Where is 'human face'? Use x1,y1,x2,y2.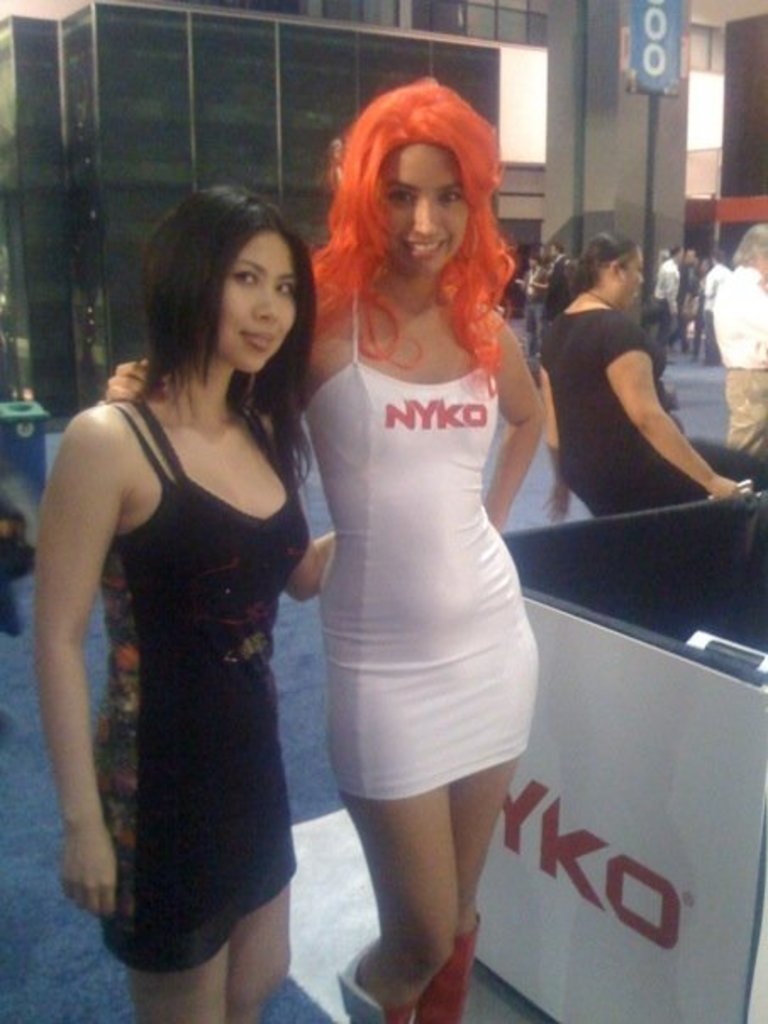
604,248,649,303.
